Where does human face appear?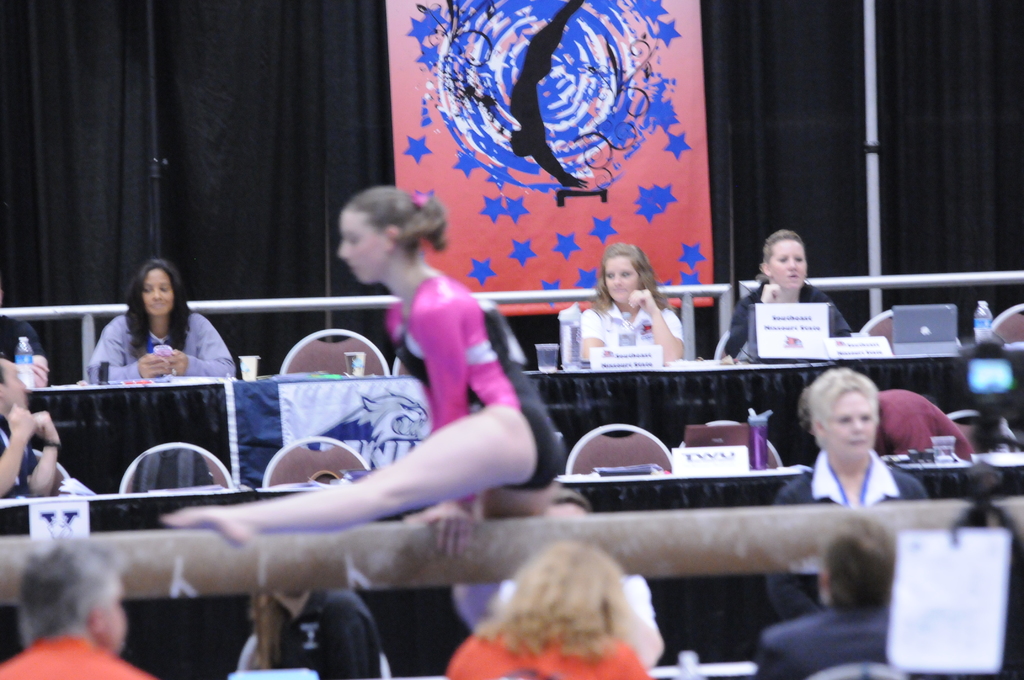
Appears at left=336, top=209, right=390, bottom=284.
